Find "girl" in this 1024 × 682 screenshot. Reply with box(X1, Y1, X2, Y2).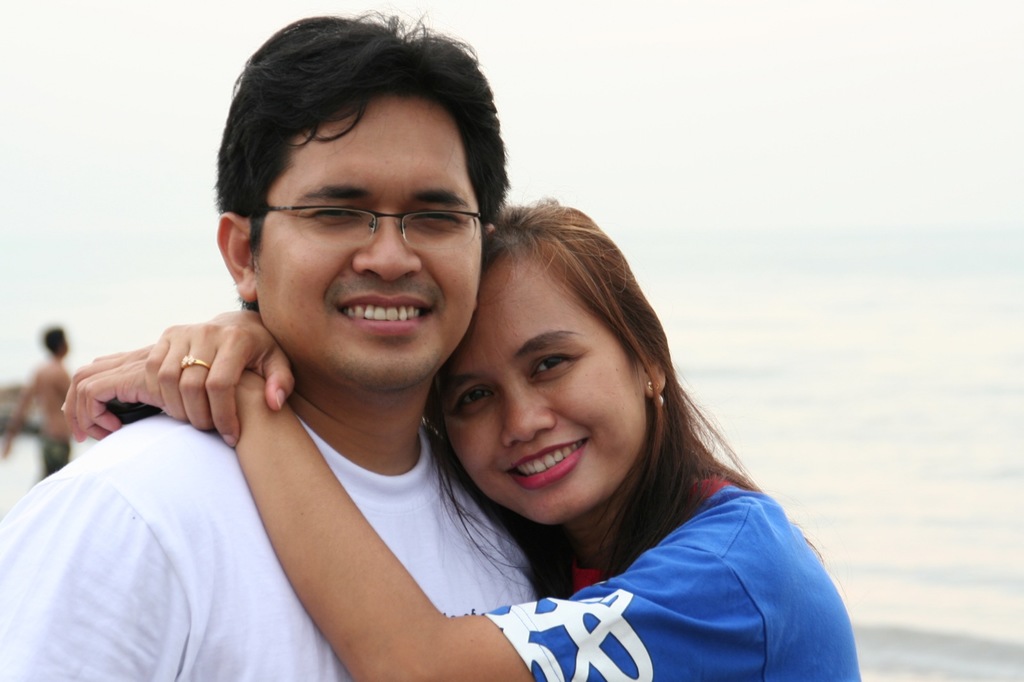
box(59, 193, 861, 681).
